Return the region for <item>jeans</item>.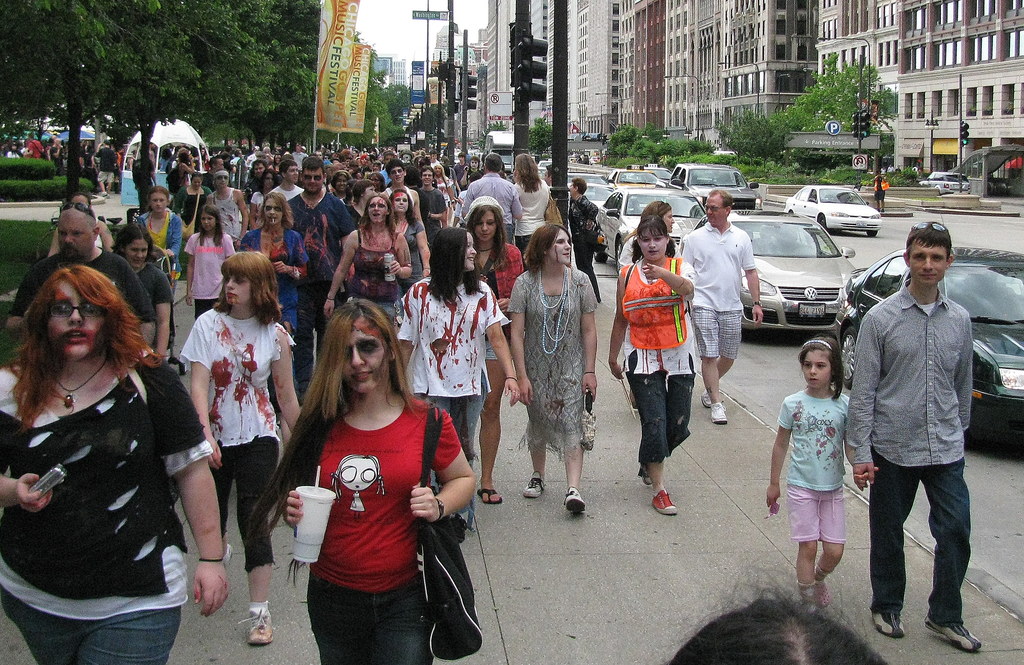
left=305, top=572, right=430, bottom=661.
